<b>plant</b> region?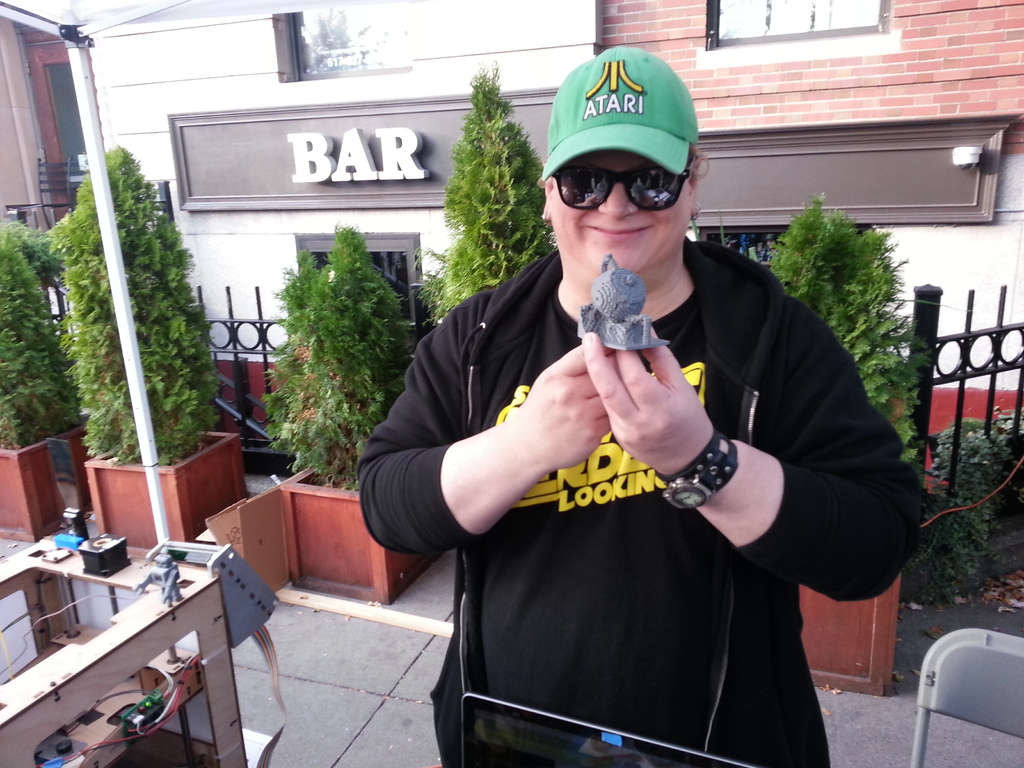
[x1=415, y1=58, x2=560, y2=321]
